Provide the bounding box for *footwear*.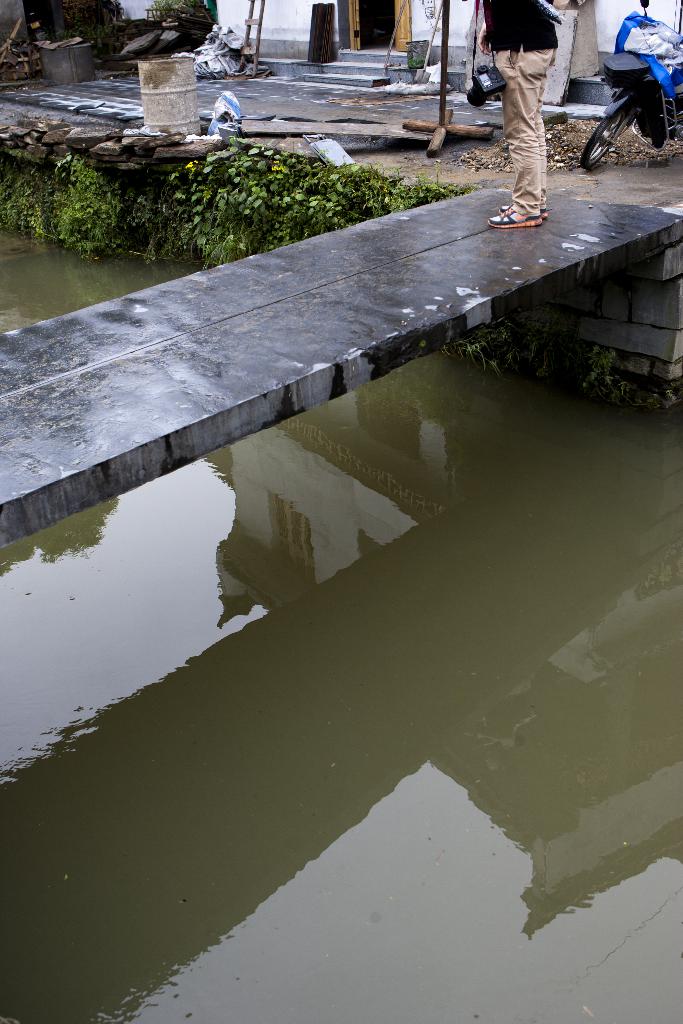
(488, 207, 547, 232).
